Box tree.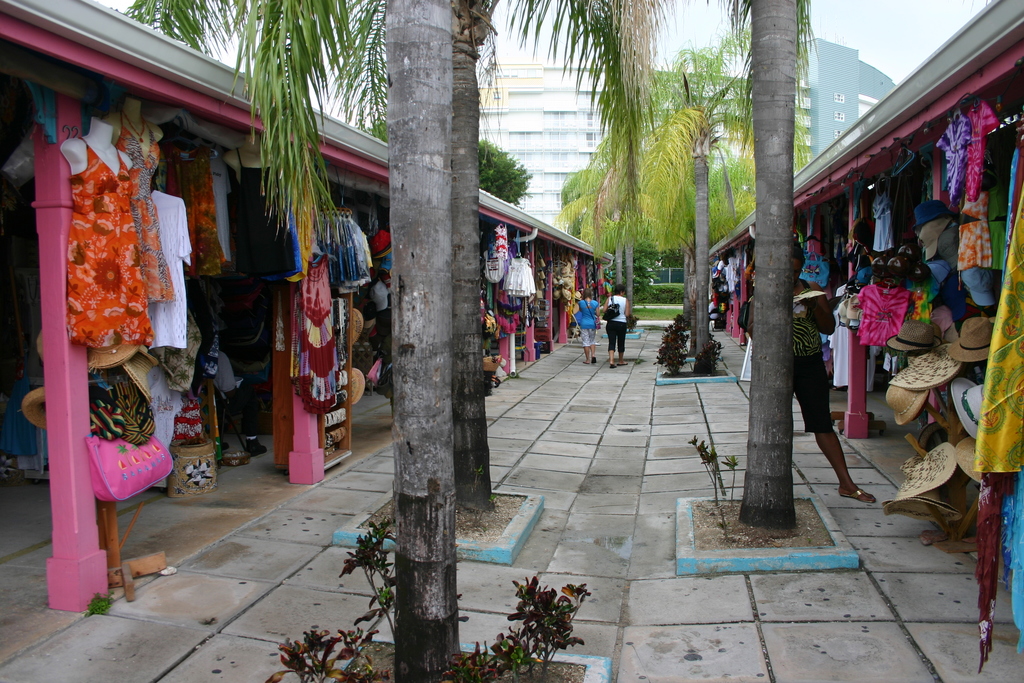
365,117,538,207.
